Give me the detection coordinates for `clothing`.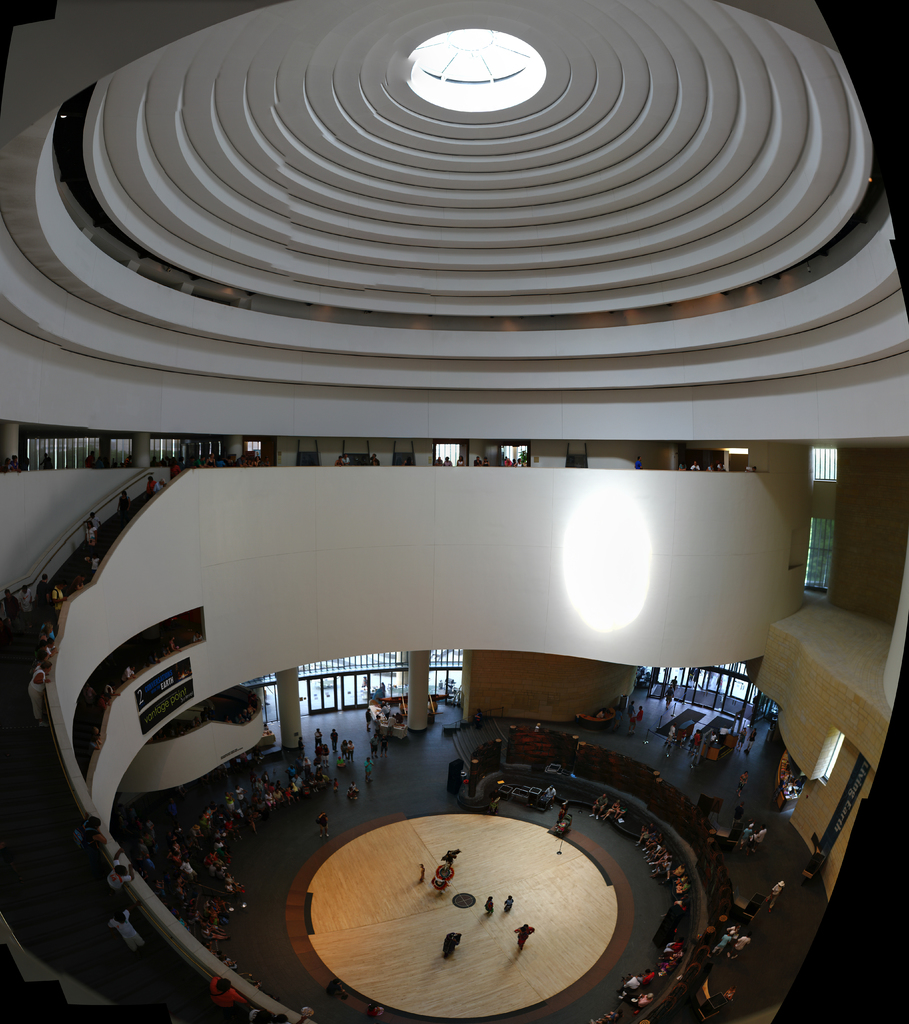
(left=672, top=867, right=684, bottom=876).
